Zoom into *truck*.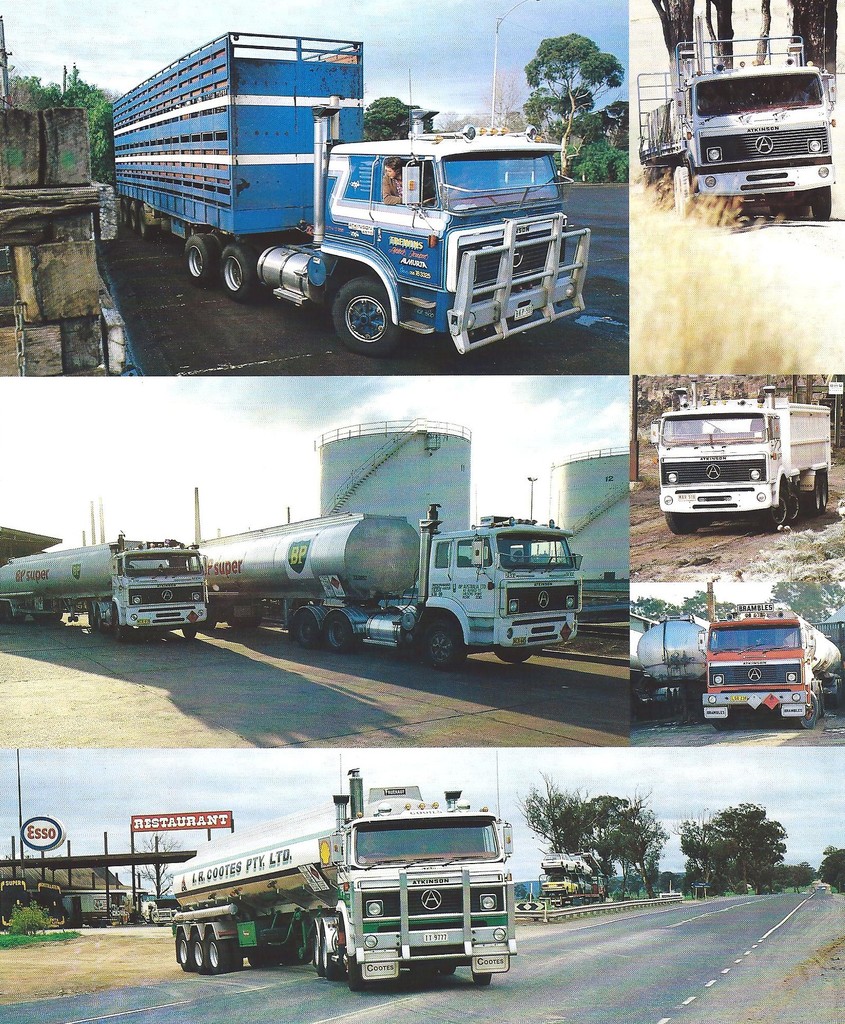
Zoom target: region(623, 29, 835, 225).
